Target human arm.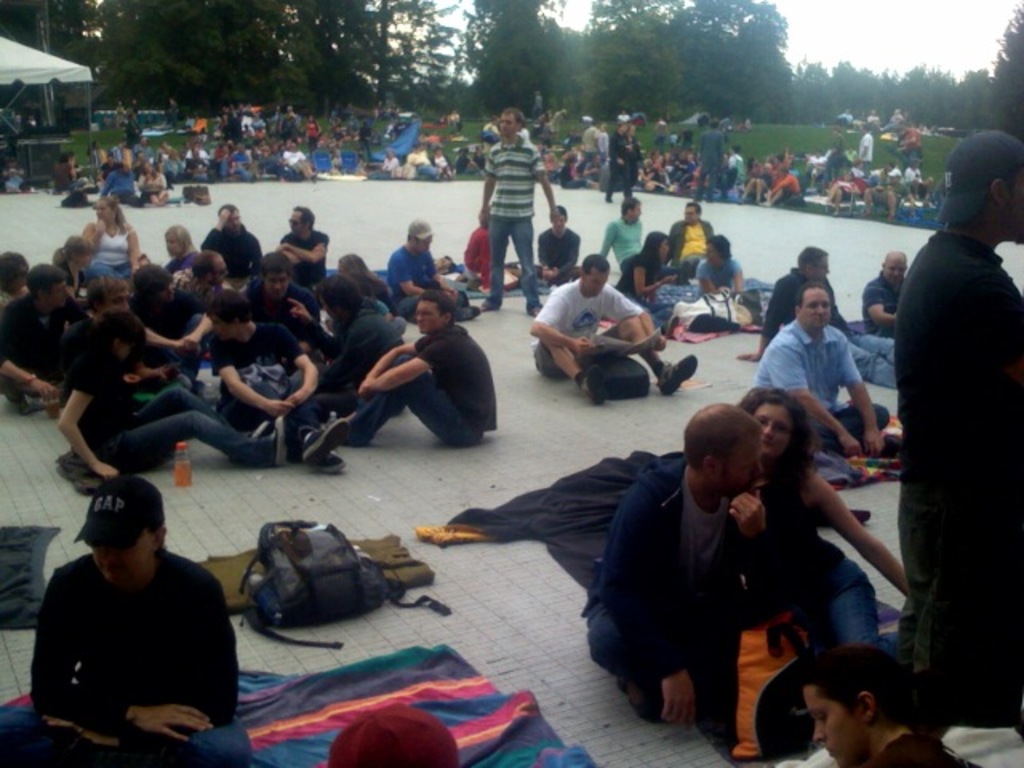
Target region: {"left": 600, "top": 224, "right": 616, "bottom": 259}.
